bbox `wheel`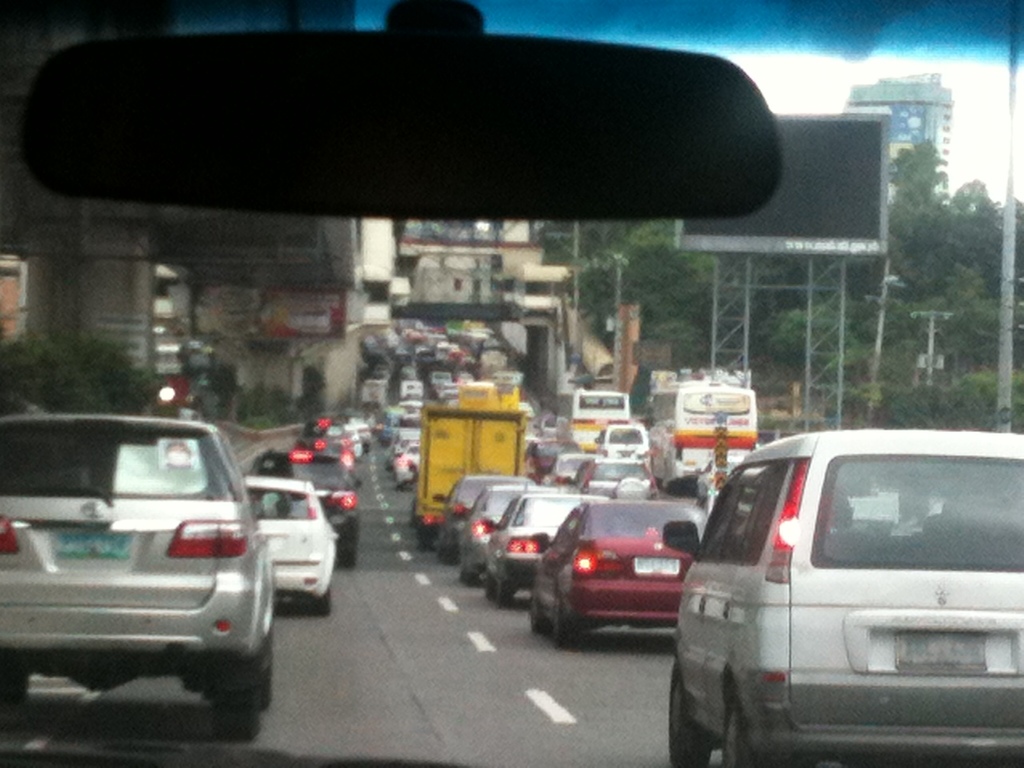
Rect(554, 590, 588, 650)
